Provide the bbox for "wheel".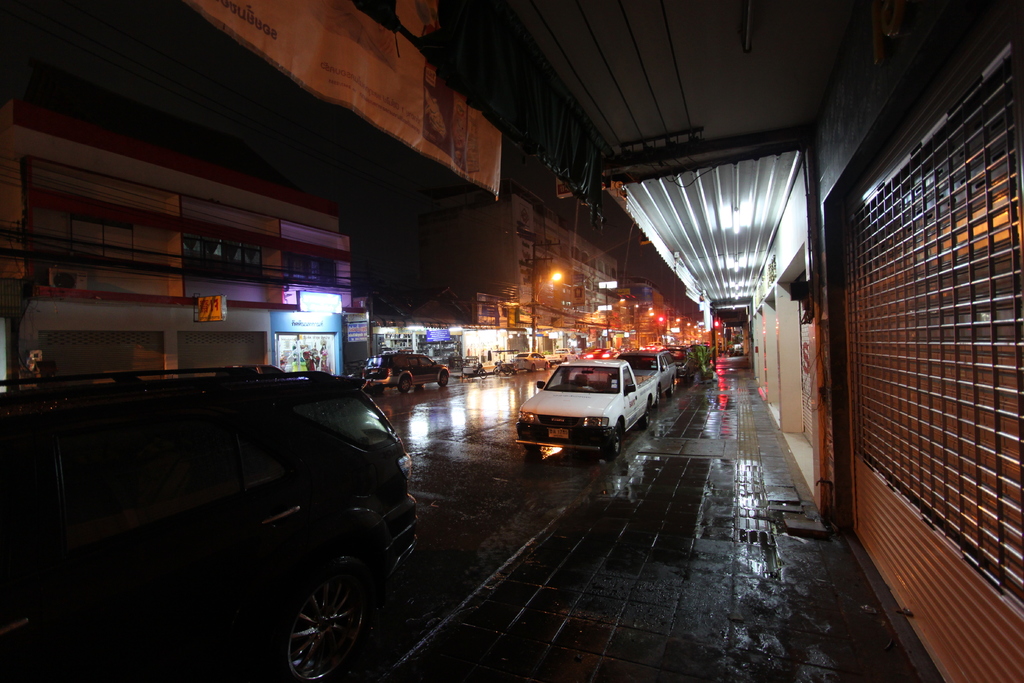
box(670, 381, 675, 396).
